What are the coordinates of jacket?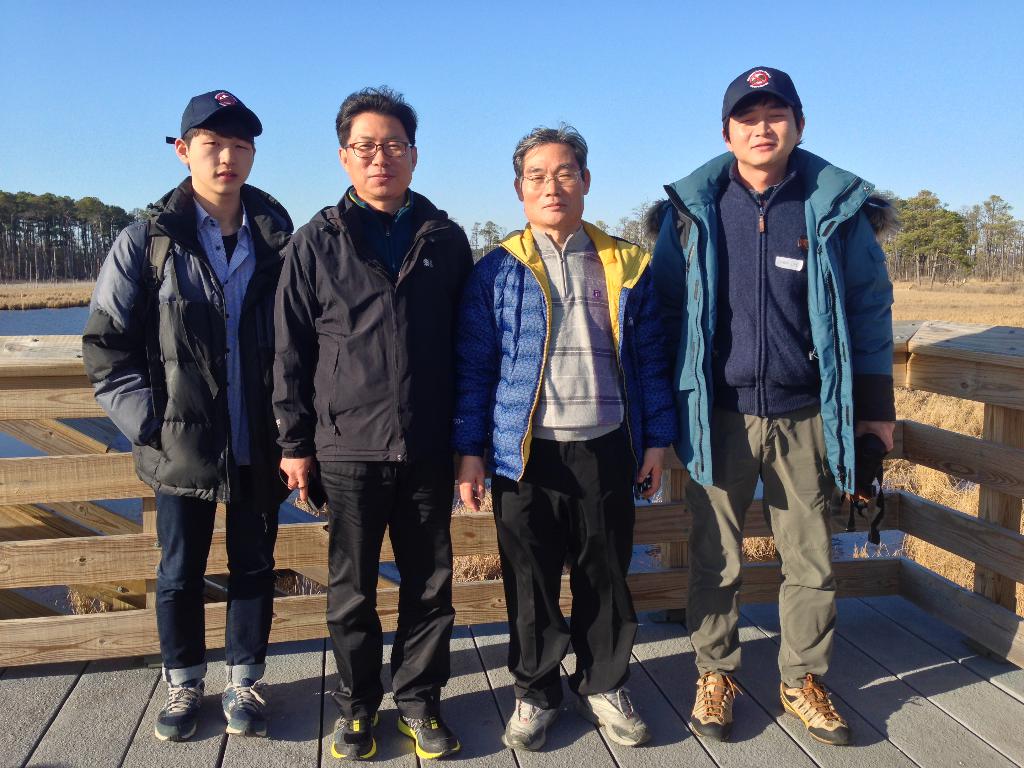
left=266, top=184, right=479, bottom=463.
